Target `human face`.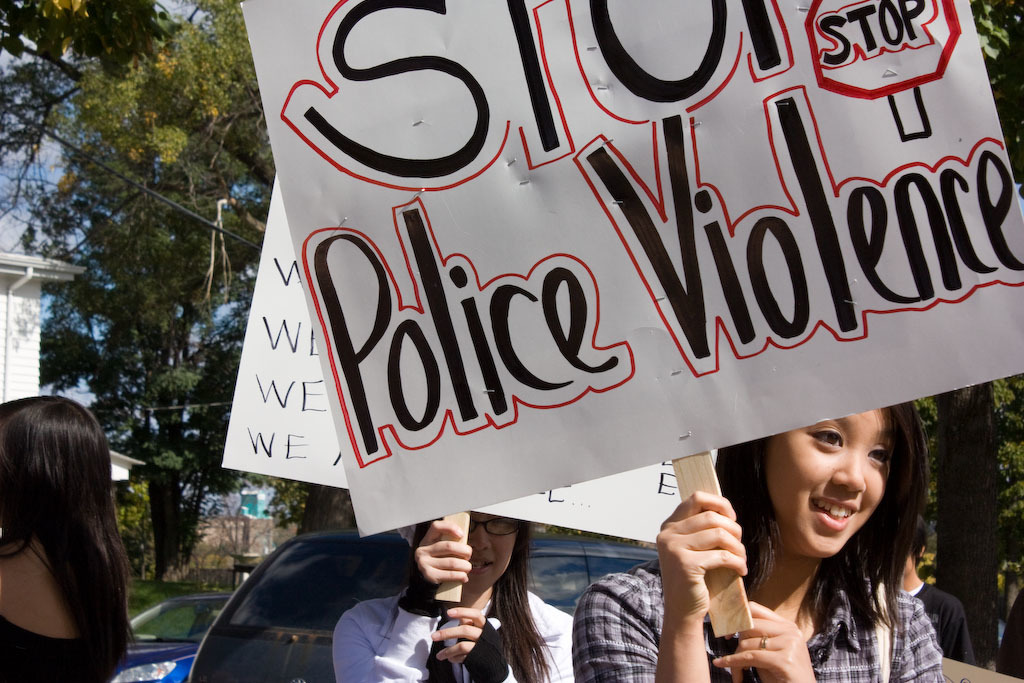
Target region: left=765, top=408, right=894, bottom=557.
